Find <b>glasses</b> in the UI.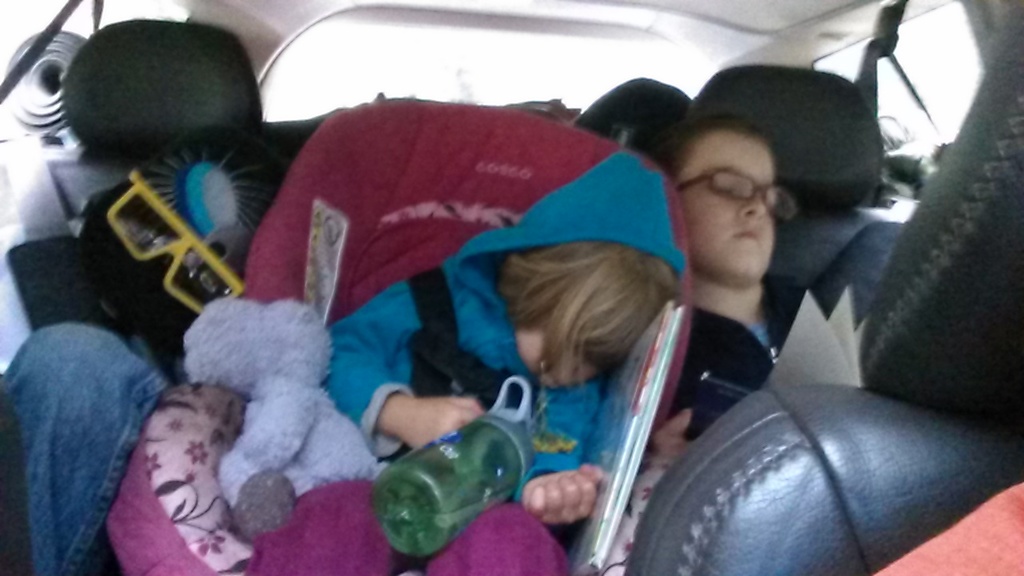
UI element at left=670, top=165, right=798, bottom=224.
